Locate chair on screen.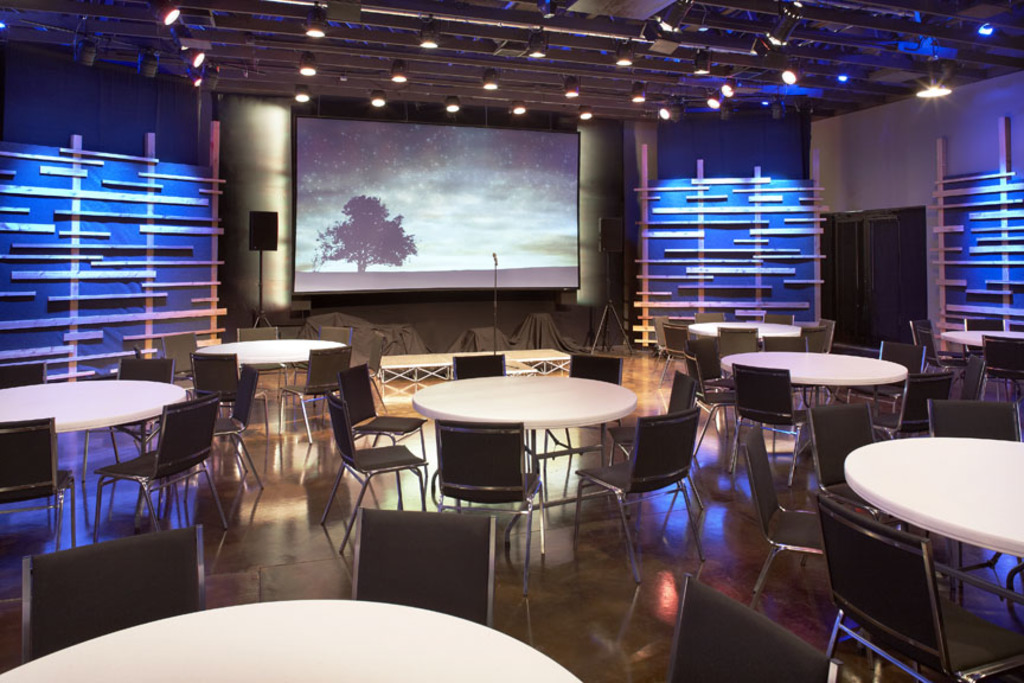
On screen at bbox=[319, 392, 435, 558].
